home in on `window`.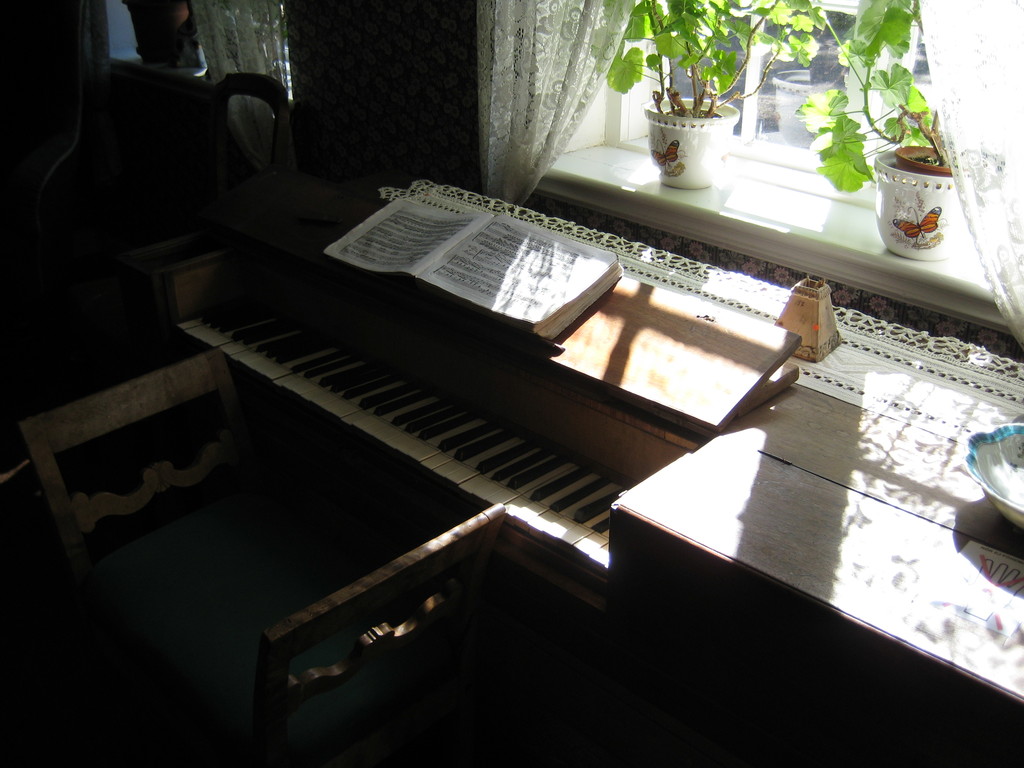
Homed in at {"x1": 93, "y1": 0, "x2": 293, "y2": 103}.
